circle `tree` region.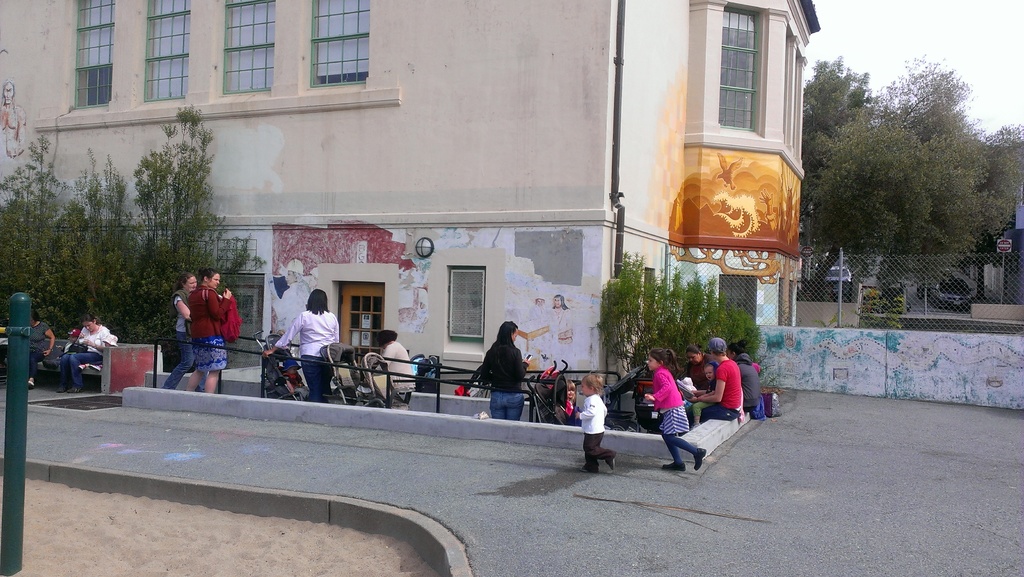
Region: [76,152,137,324].
